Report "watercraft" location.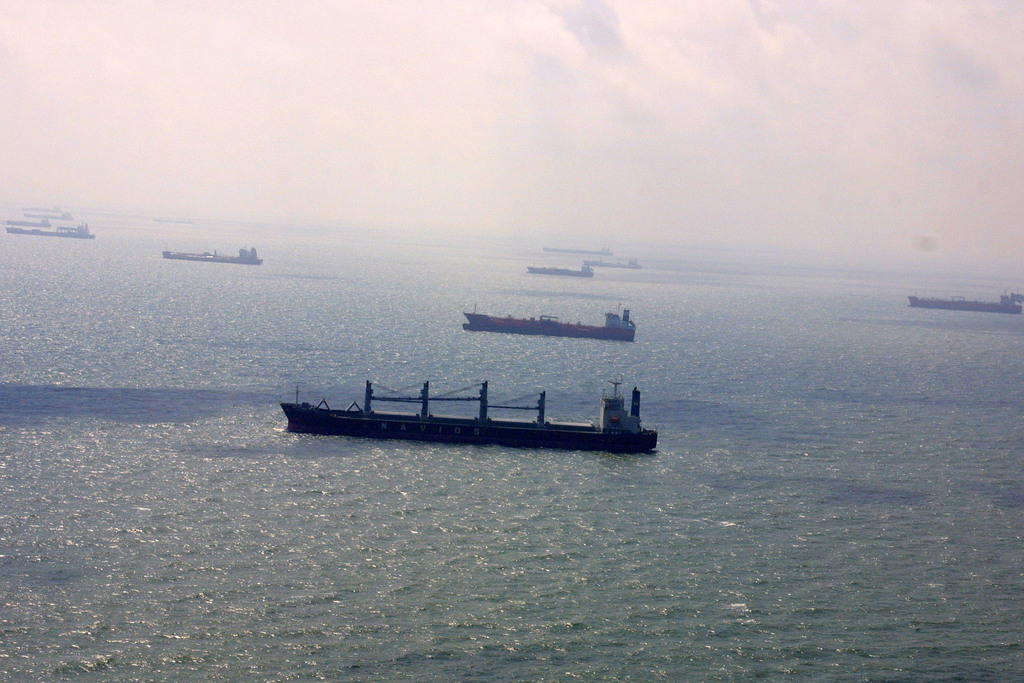
Report: (528,267,599,281).
